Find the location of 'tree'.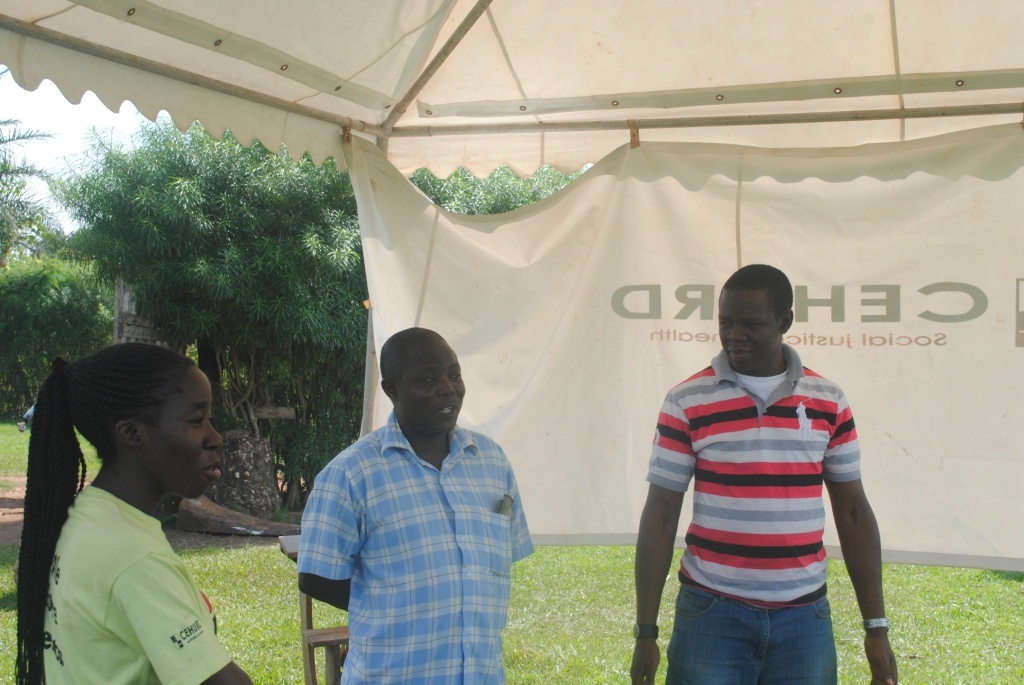
Location: bbox=(0, 65, 69, 289).
